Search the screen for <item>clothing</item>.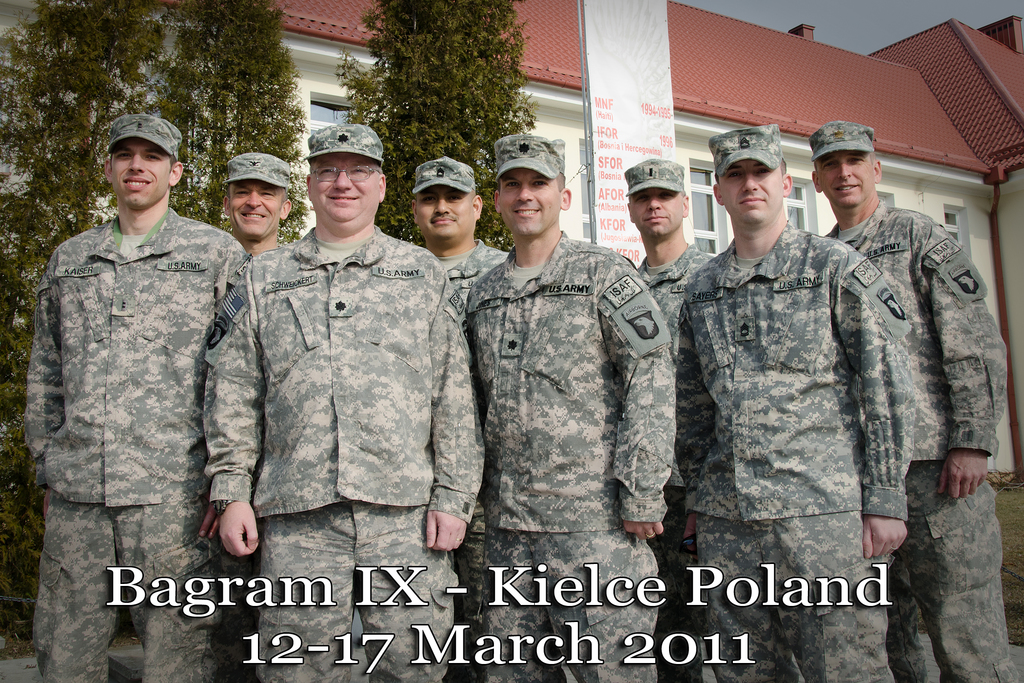
Found at 632 241 721 682.
